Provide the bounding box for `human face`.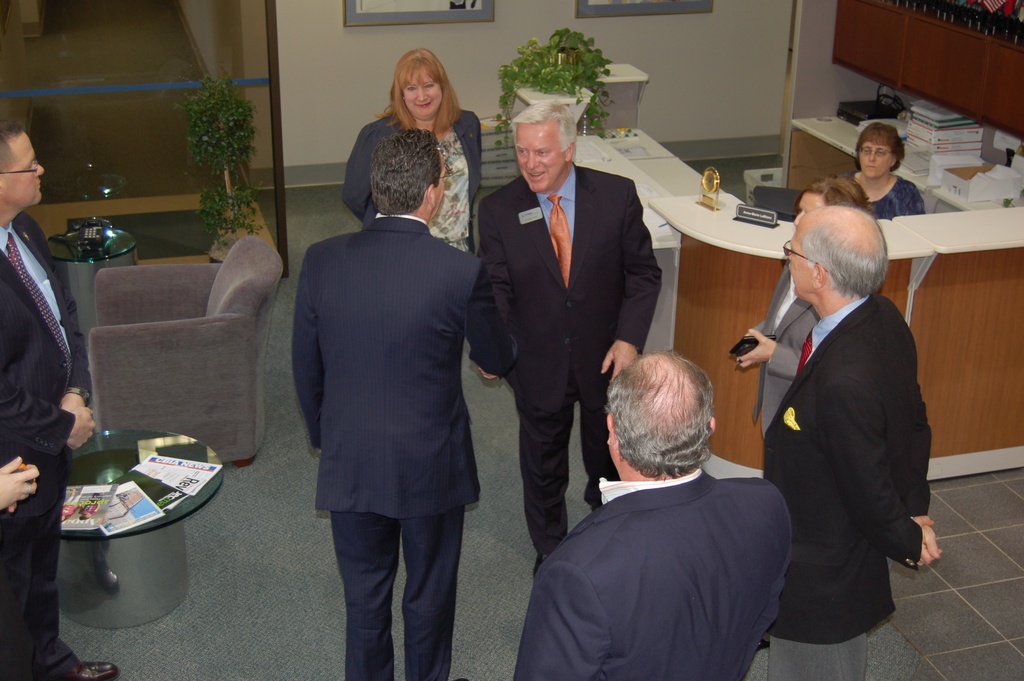
crop(792, 193, 826, 222).
